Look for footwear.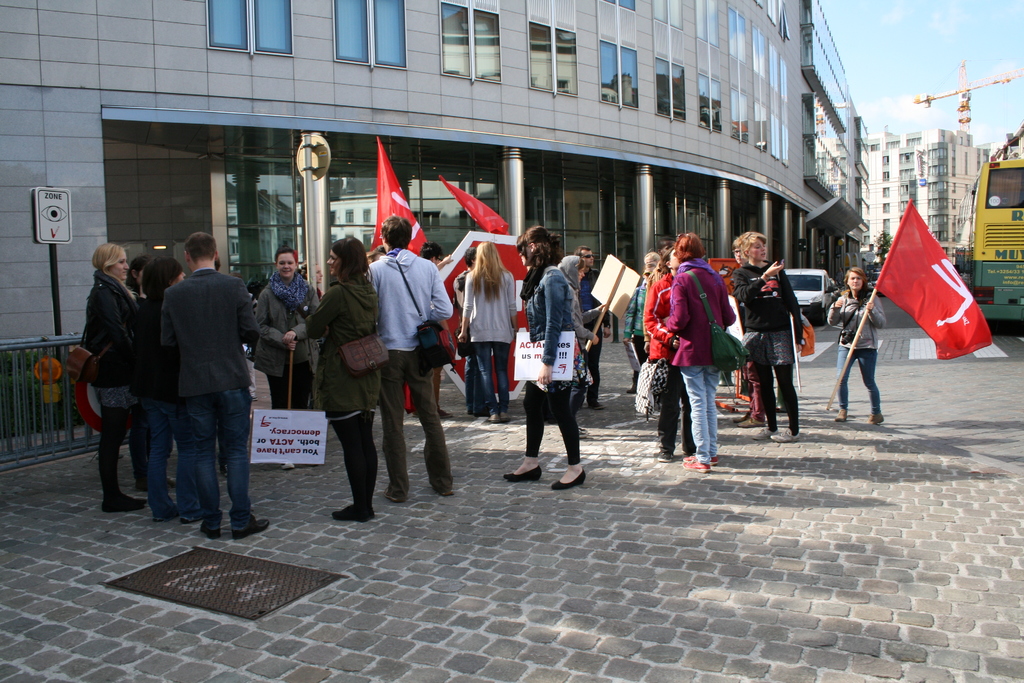
Found: x1=176 y1=511 x2=212 y2=525.
